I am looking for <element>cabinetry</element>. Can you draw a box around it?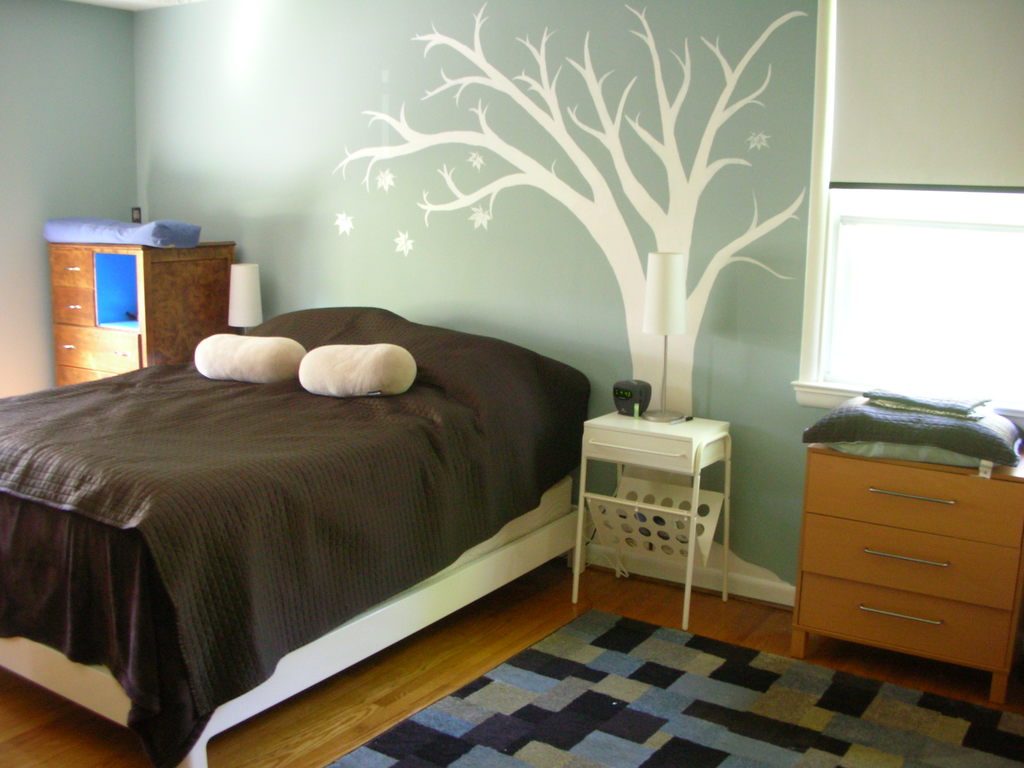
Sure, the bounding box is locate(48, 241, 245, 403).
